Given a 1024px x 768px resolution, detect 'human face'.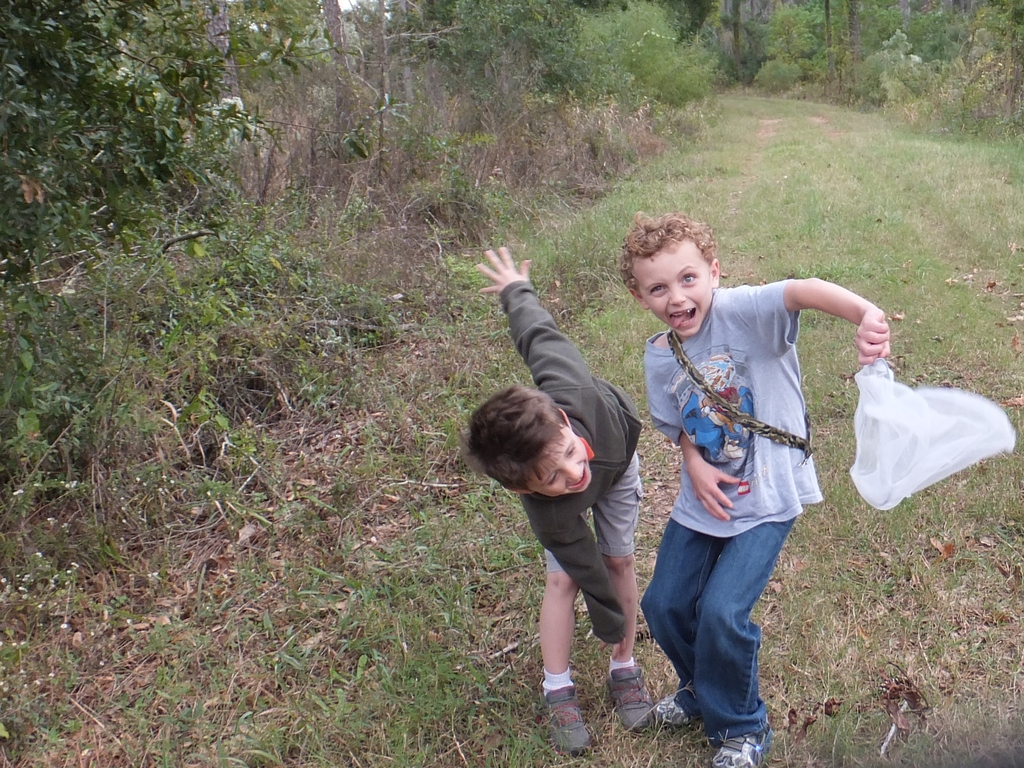
{"left": 531, "top": 430, "right": 595, "bottom": 497}.
